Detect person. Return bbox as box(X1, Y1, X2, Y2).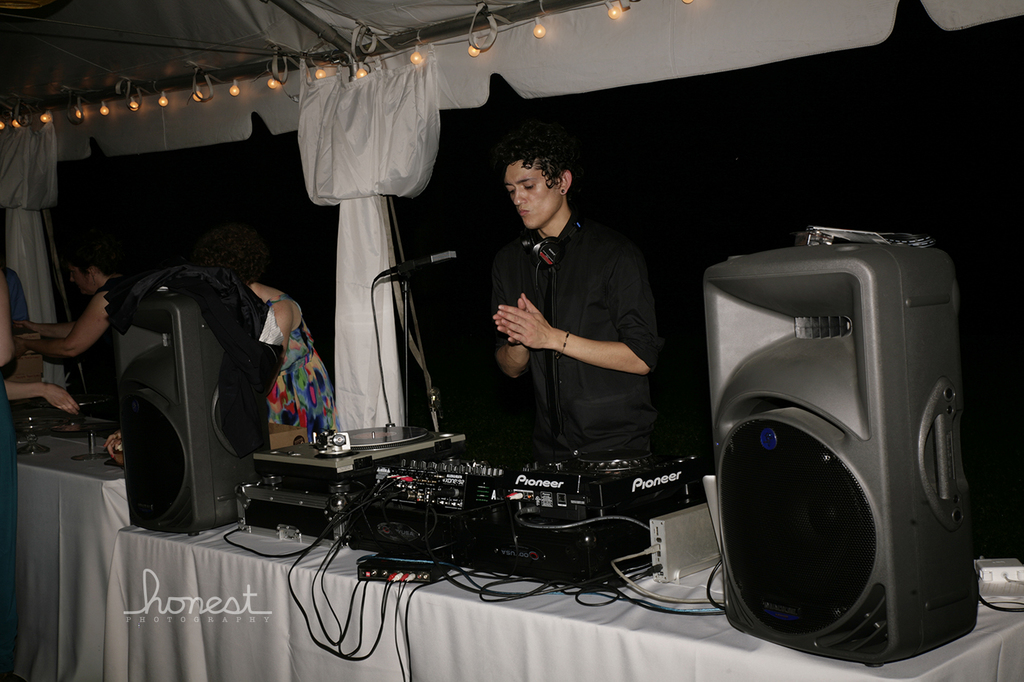
box(476, 127, 670, 503).
